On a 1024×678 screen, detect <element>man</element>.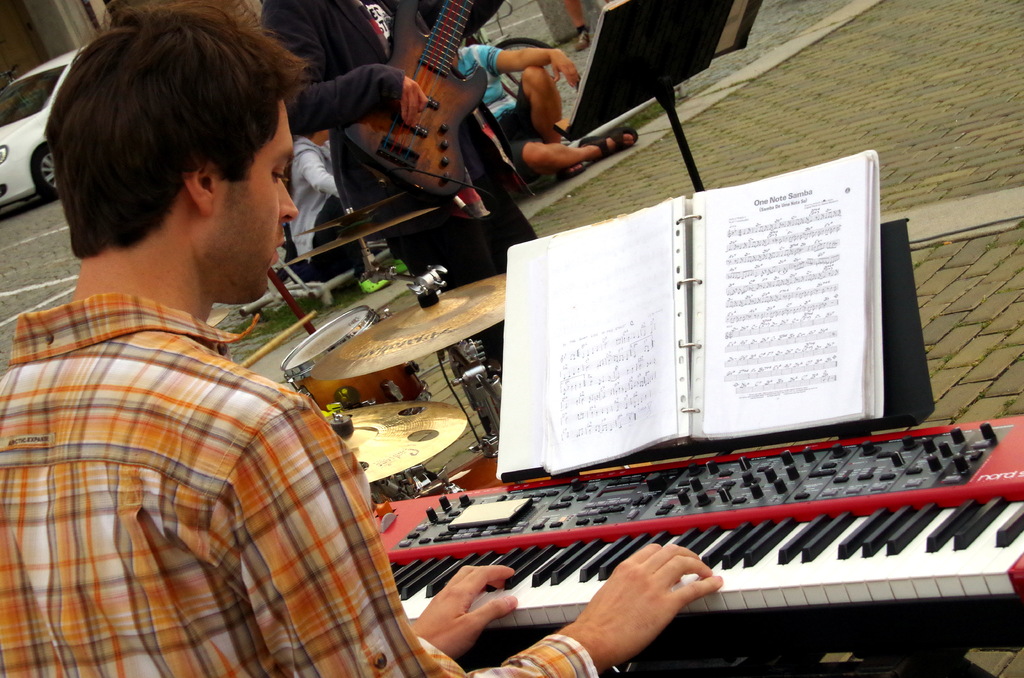
<box>294,118,367,299</box>.
